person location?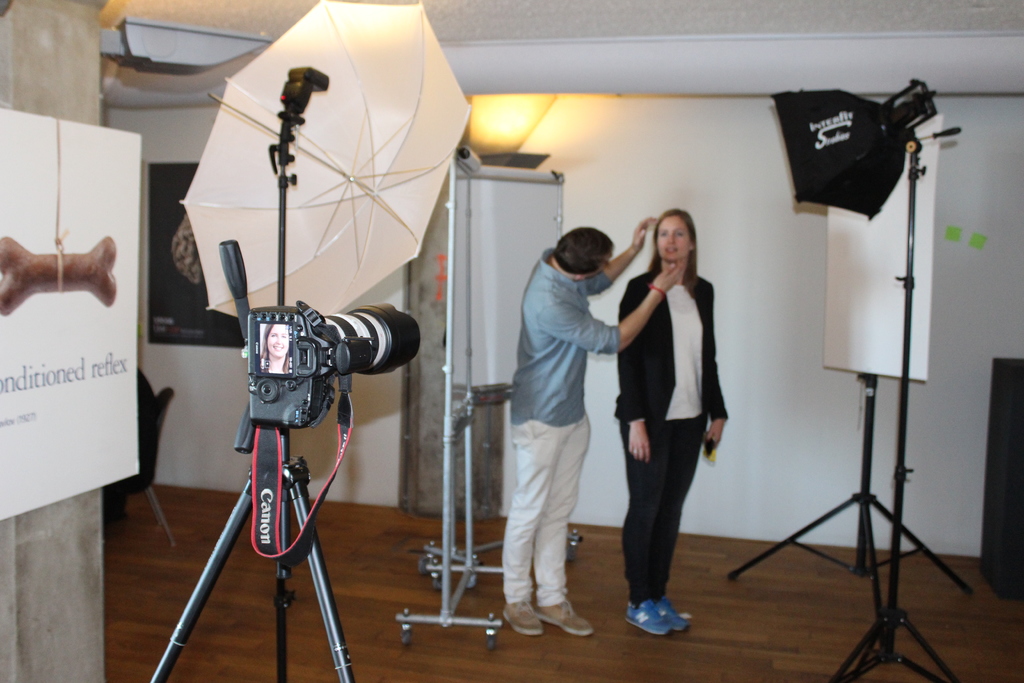
[x1=499, y1=215, x2=687, y2=634]
